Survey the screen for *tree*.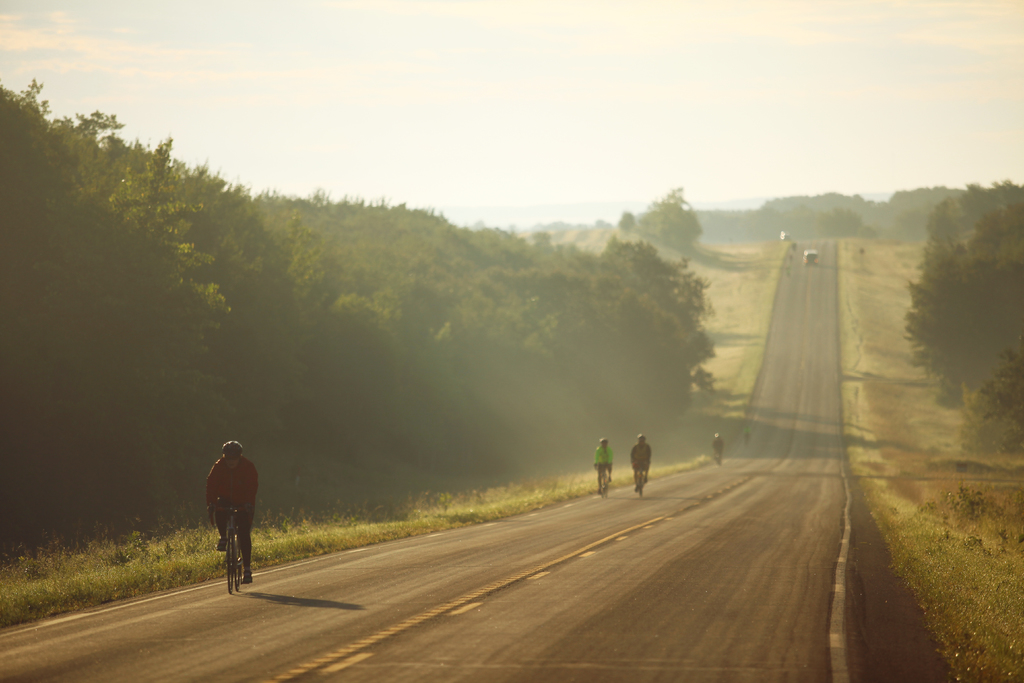
Survey found: 808:204:868:235.
